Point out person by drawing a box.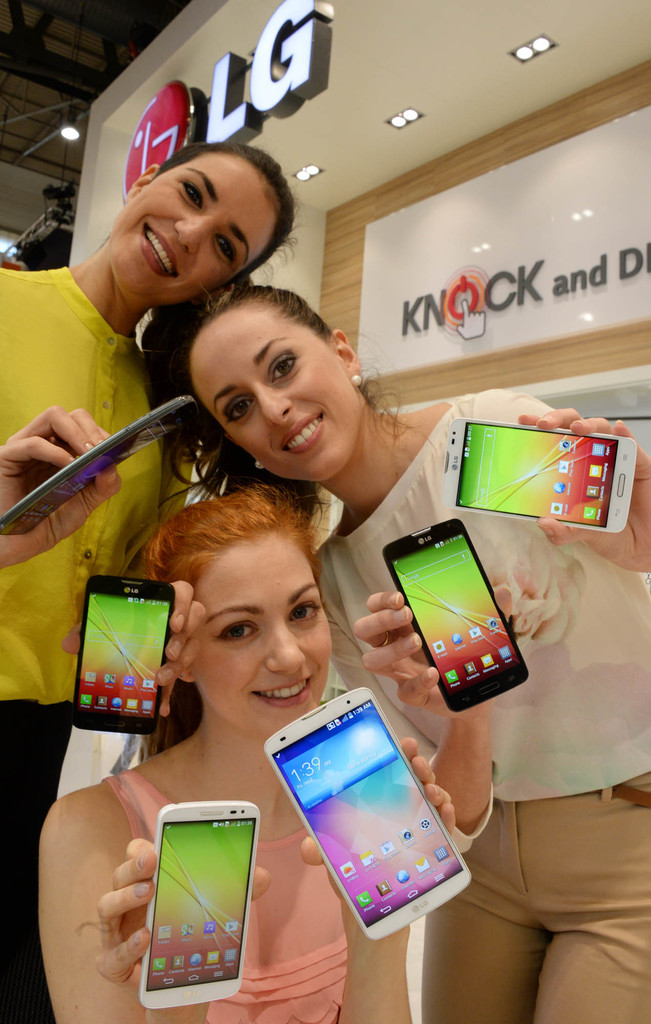
{"left": 153, "top": 285, "right": 650, "bottom": 1023}.
